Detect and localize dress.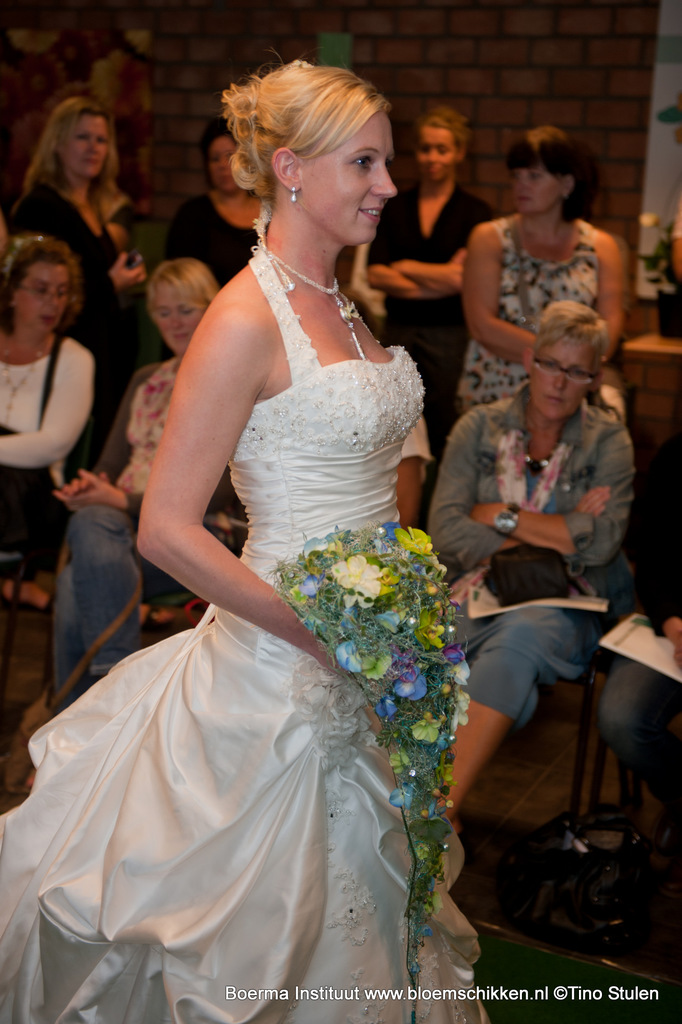
Localized at bbox=[0, 235, 499, 1023].
